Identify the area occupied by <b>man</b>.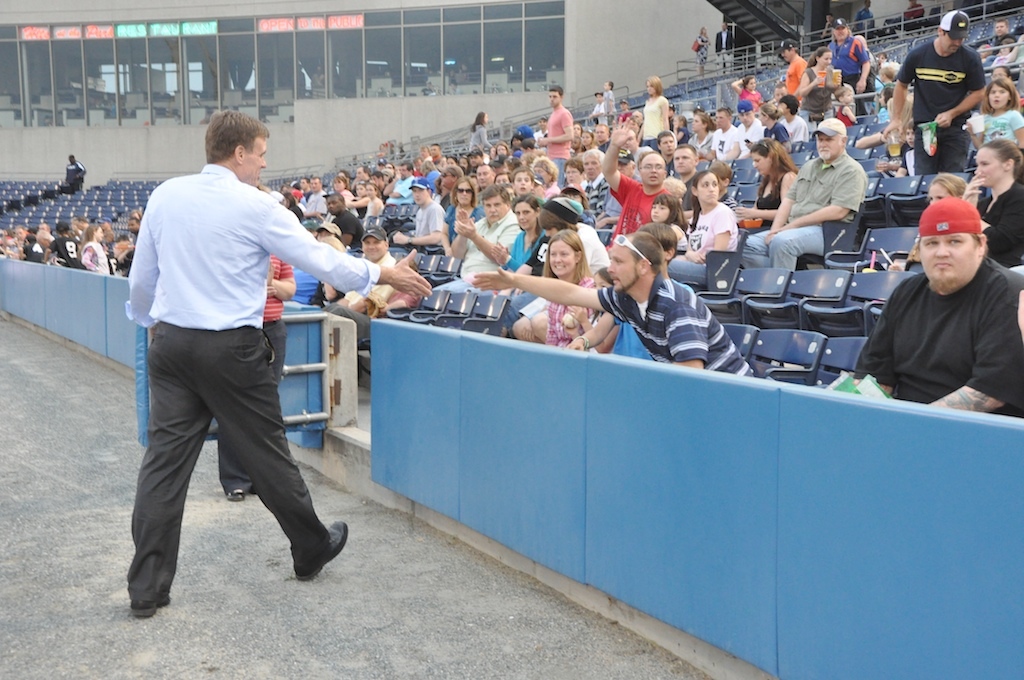
Area: 534:114:550:140.
